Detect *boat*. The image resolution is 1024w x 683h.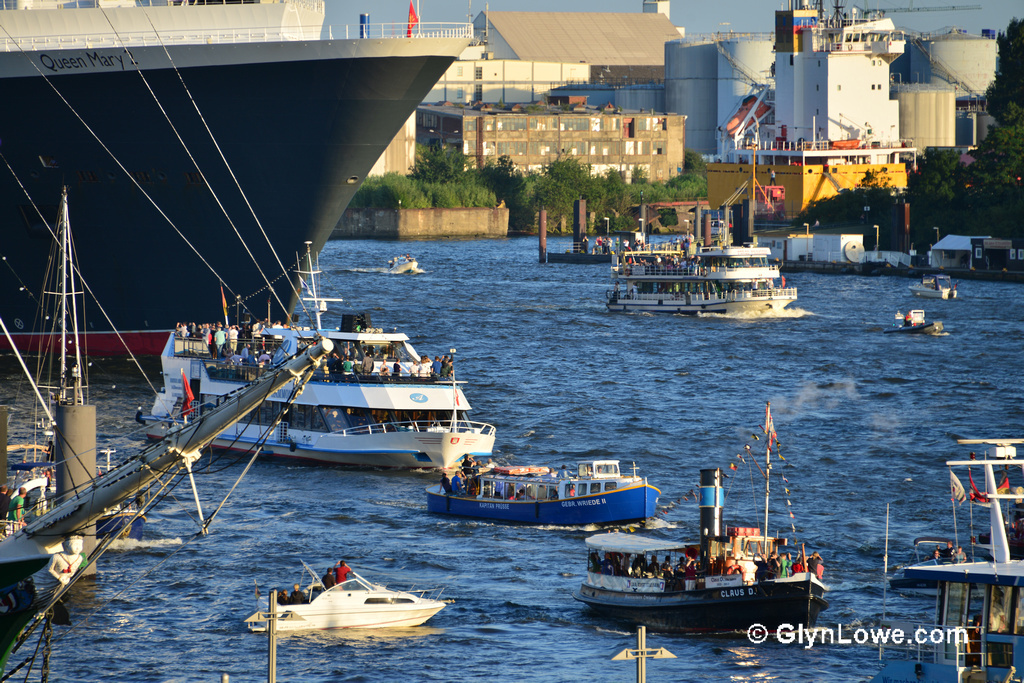
box=[566, 401, 828, 644].
